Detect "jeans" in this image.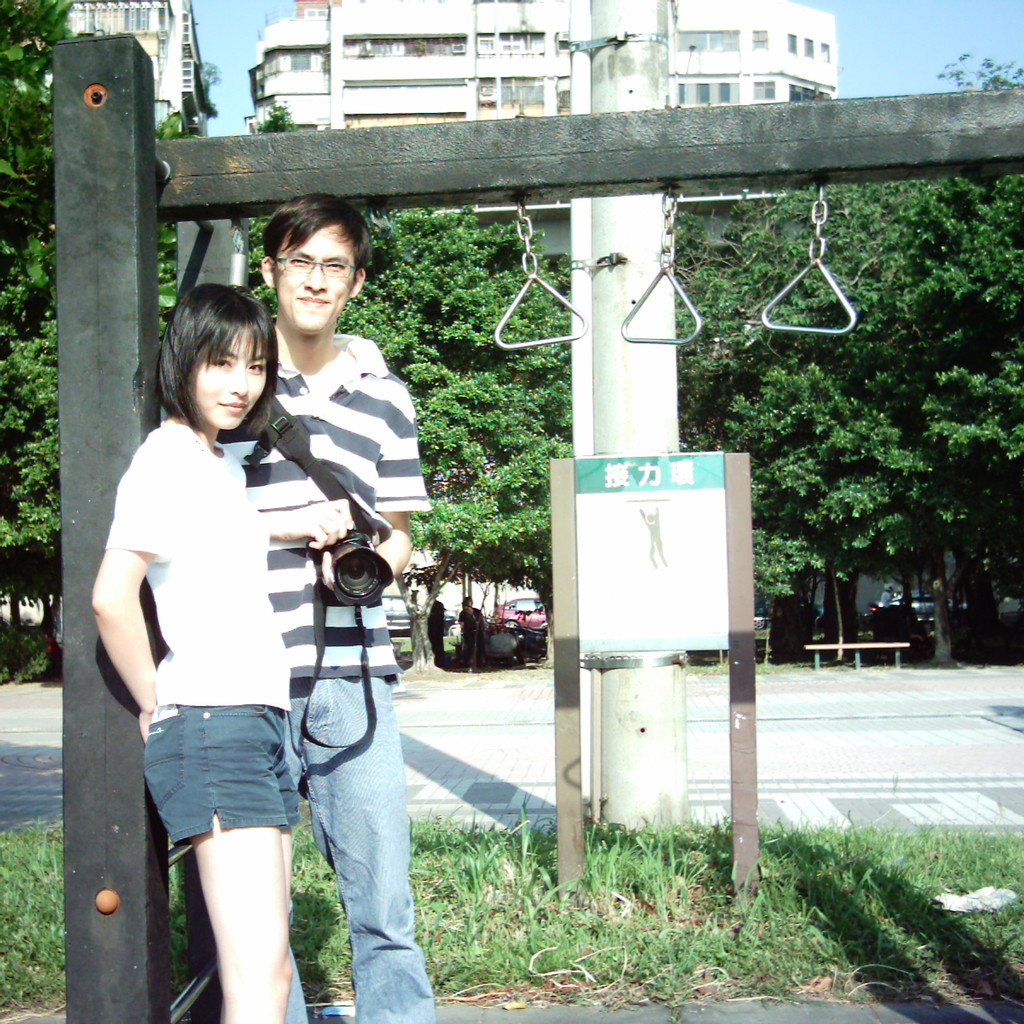
Detection: (left=144, top=704, right=290, bottom=863).
